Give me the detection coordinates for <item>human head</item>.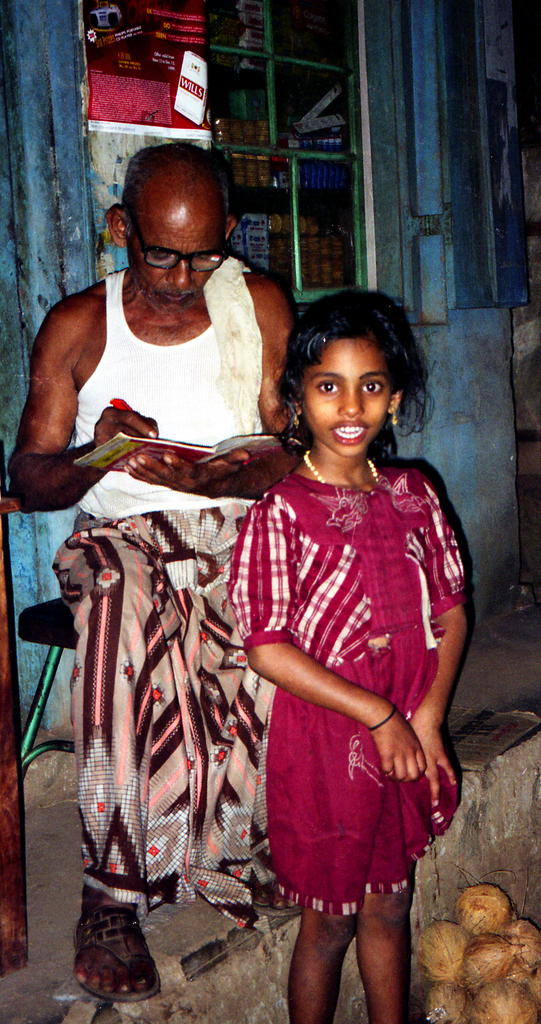
locate(275, 287, 424, 455).
